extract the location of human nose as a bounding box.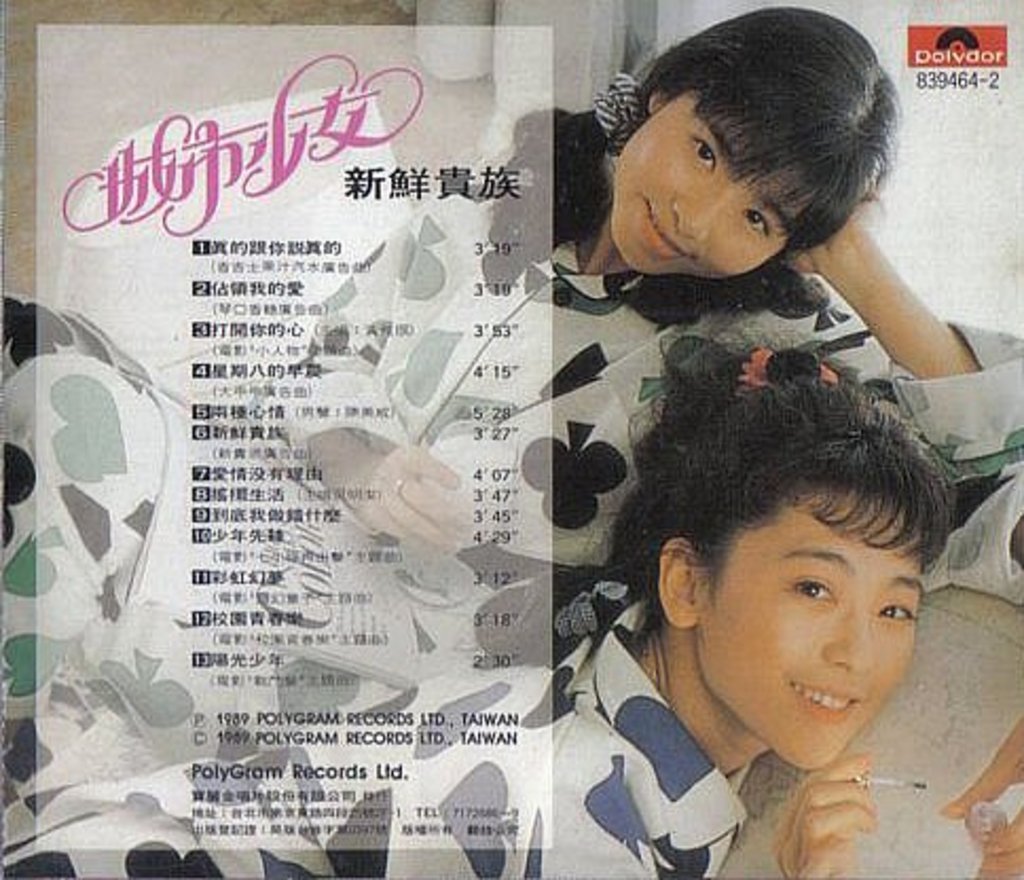
677/190/730/241.
